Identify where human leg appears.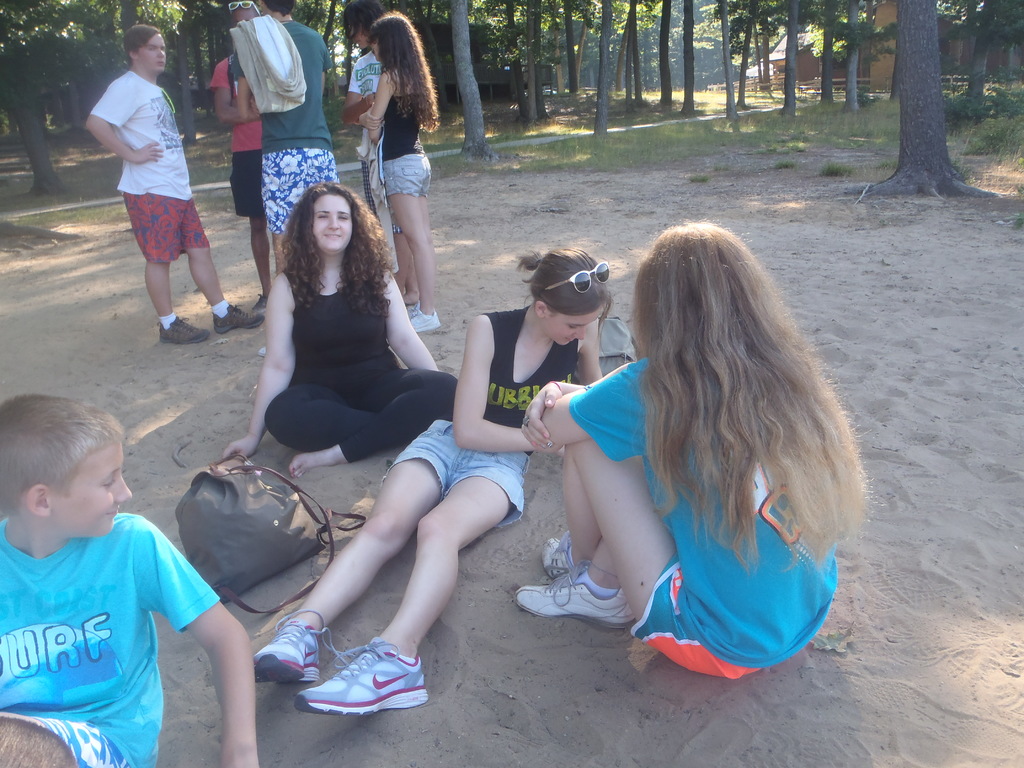
Appears at crop(243, 141, 282, 290).
